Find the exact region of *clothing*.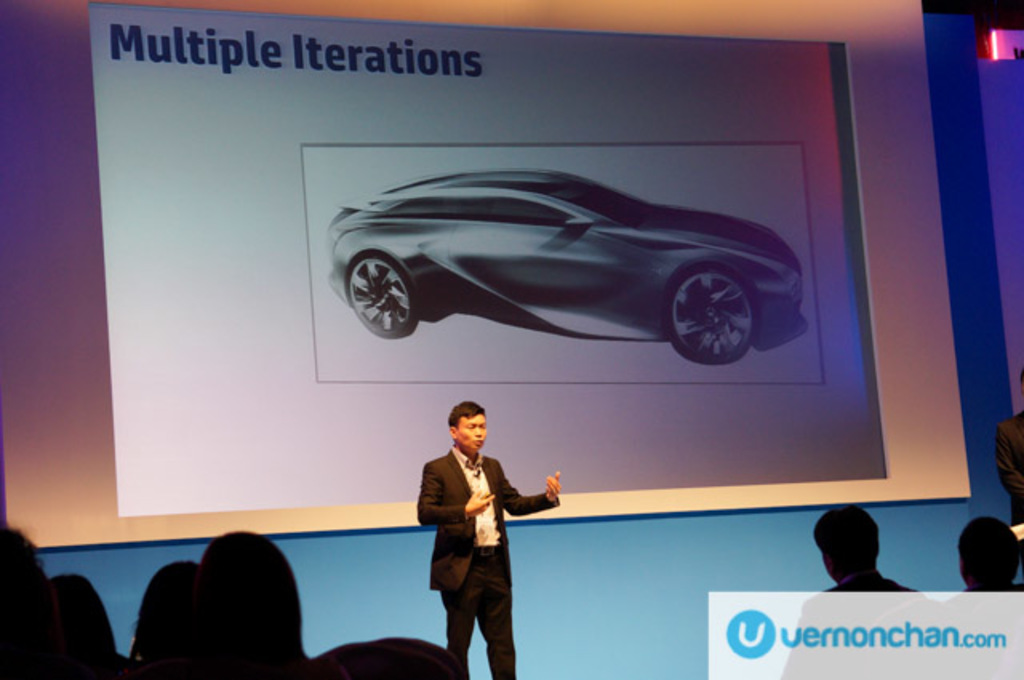
Exact region: box(406, 440, 570, 678).
